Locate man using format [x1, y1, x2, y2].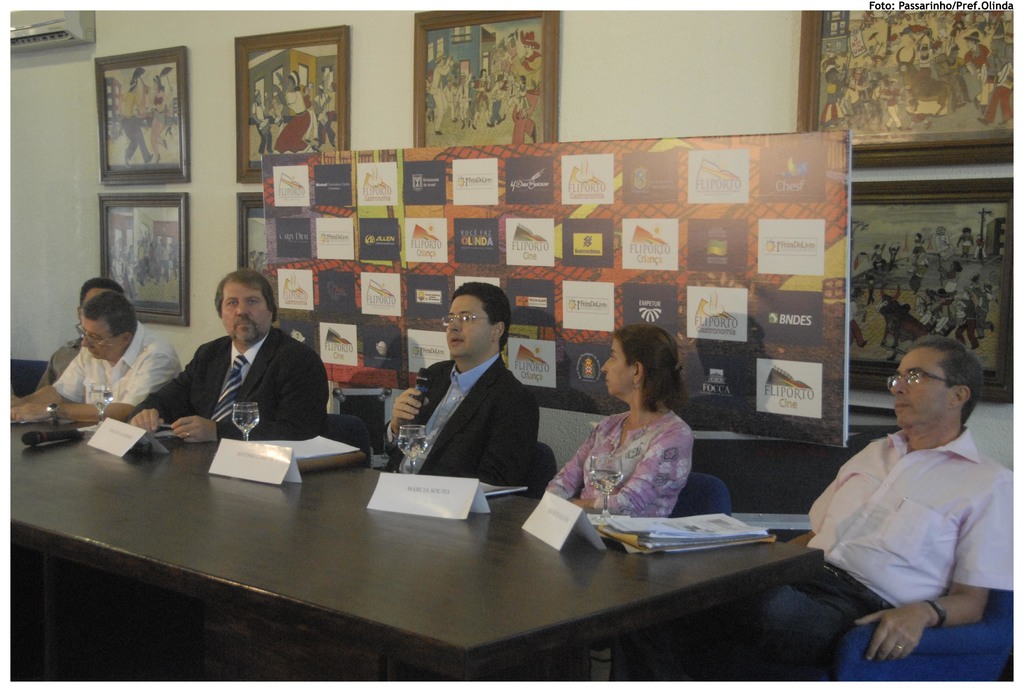
[3, 292, 186, 427].
